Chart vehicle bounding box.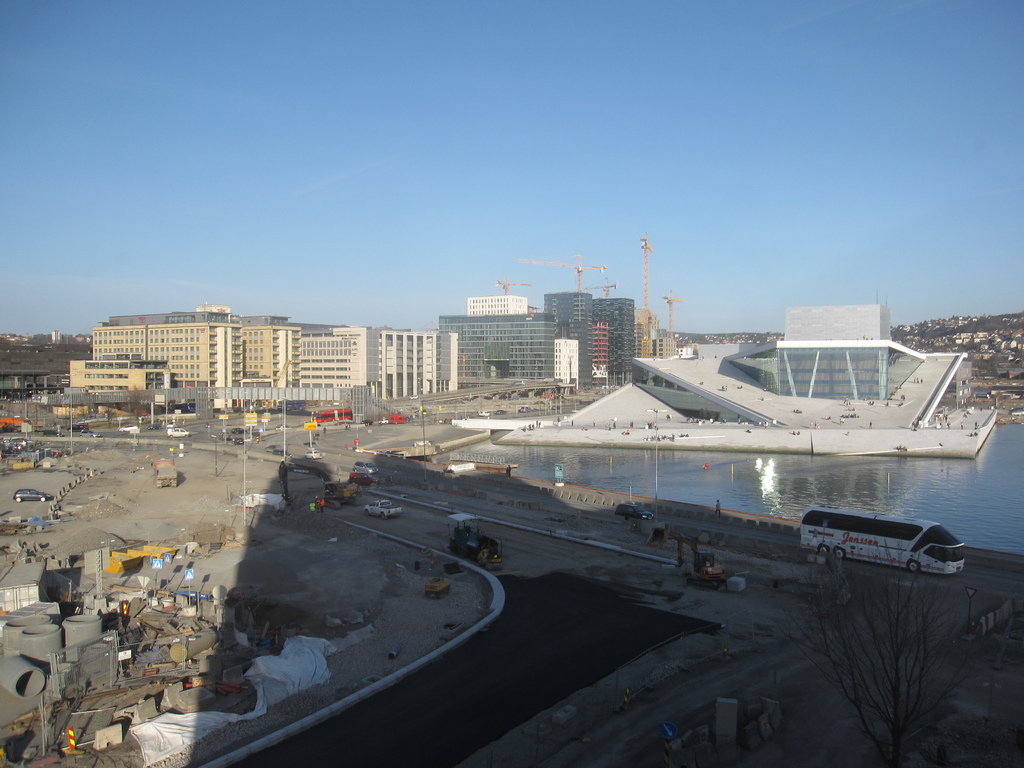
Charted: [x1=611, y1=504, x2=655, y2=520].
